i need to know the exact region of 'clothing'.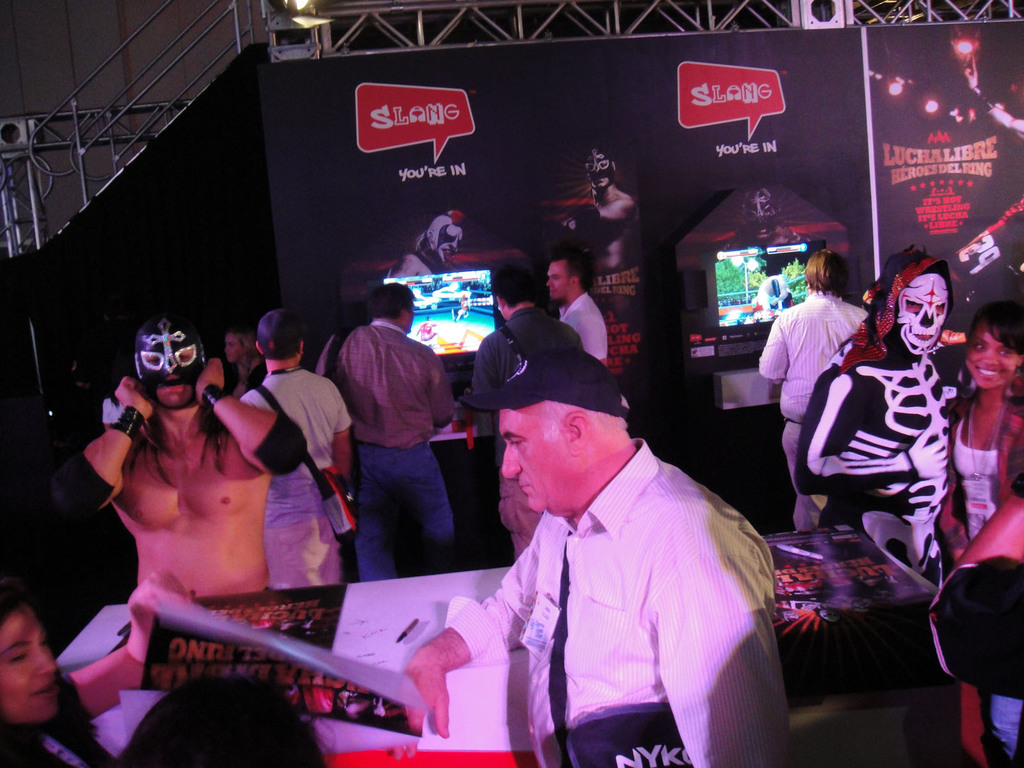
Region: Rect(308, 315, 430, 593).
